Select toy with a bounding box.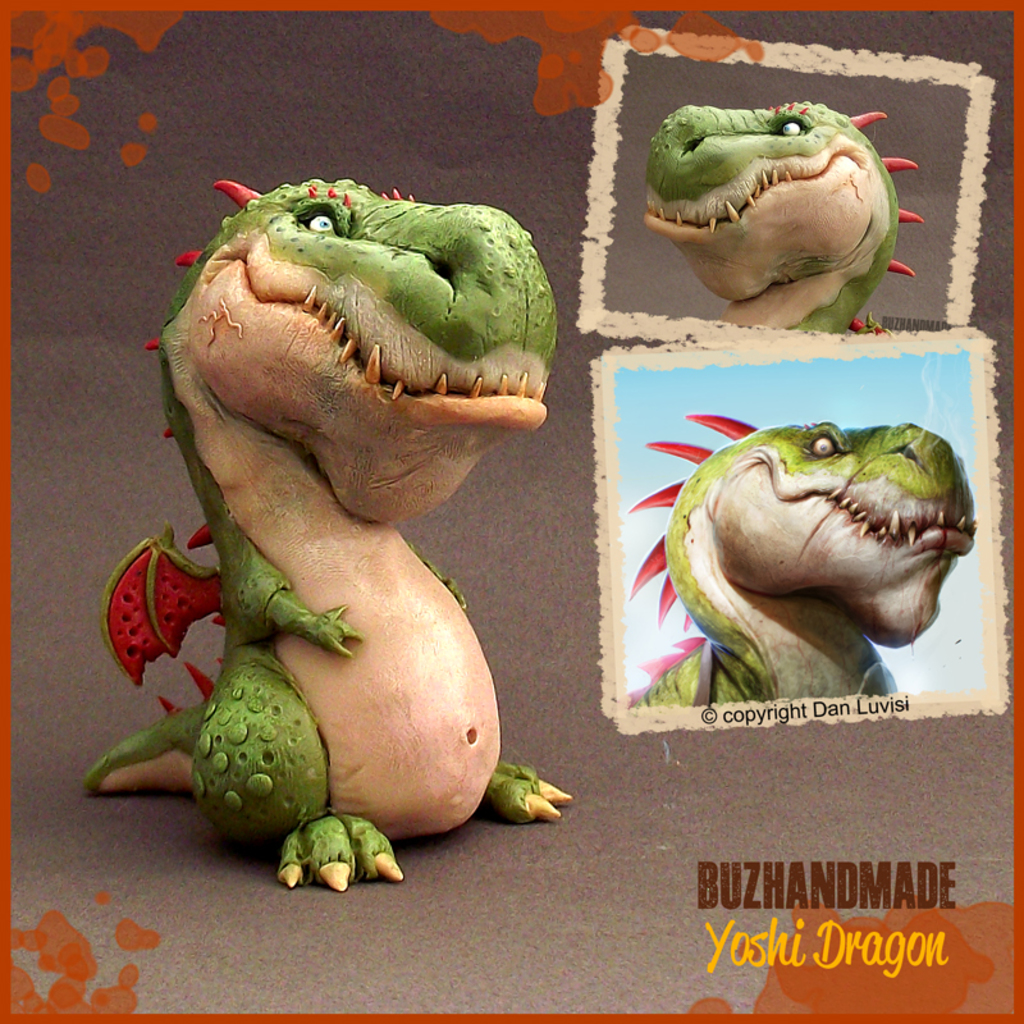
<bbox>90, 196, 585, 916</bbox>.
